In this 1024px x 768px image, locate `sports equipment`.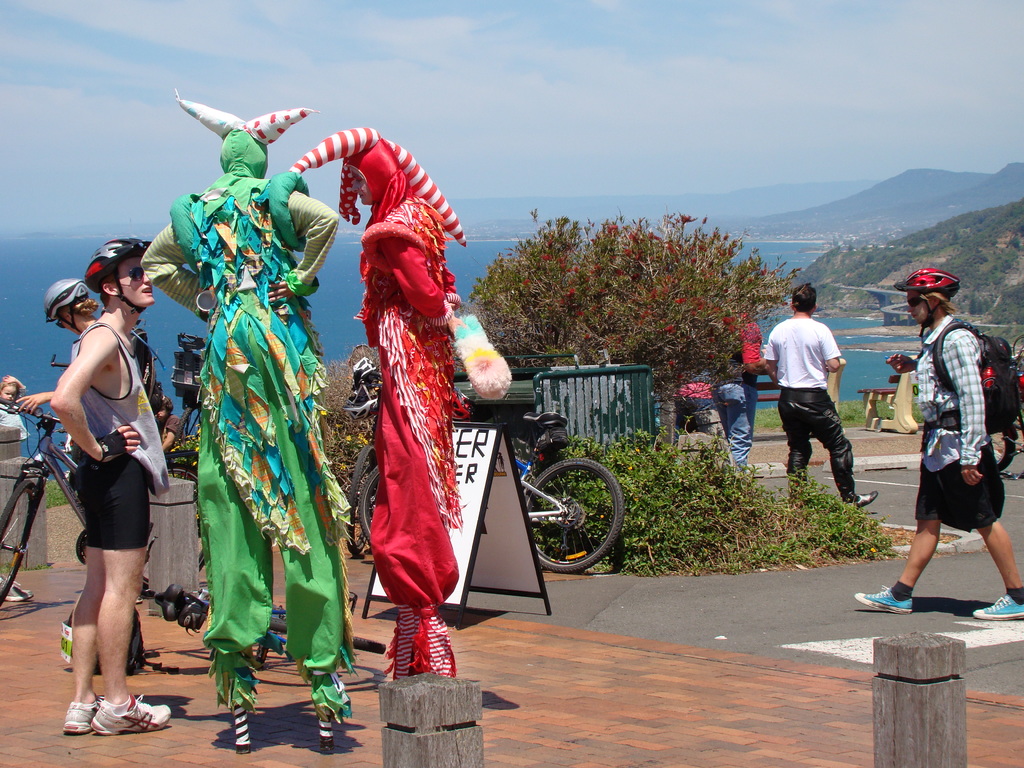
Bounding box: left=852, top=588, right=912, bottom=610.
